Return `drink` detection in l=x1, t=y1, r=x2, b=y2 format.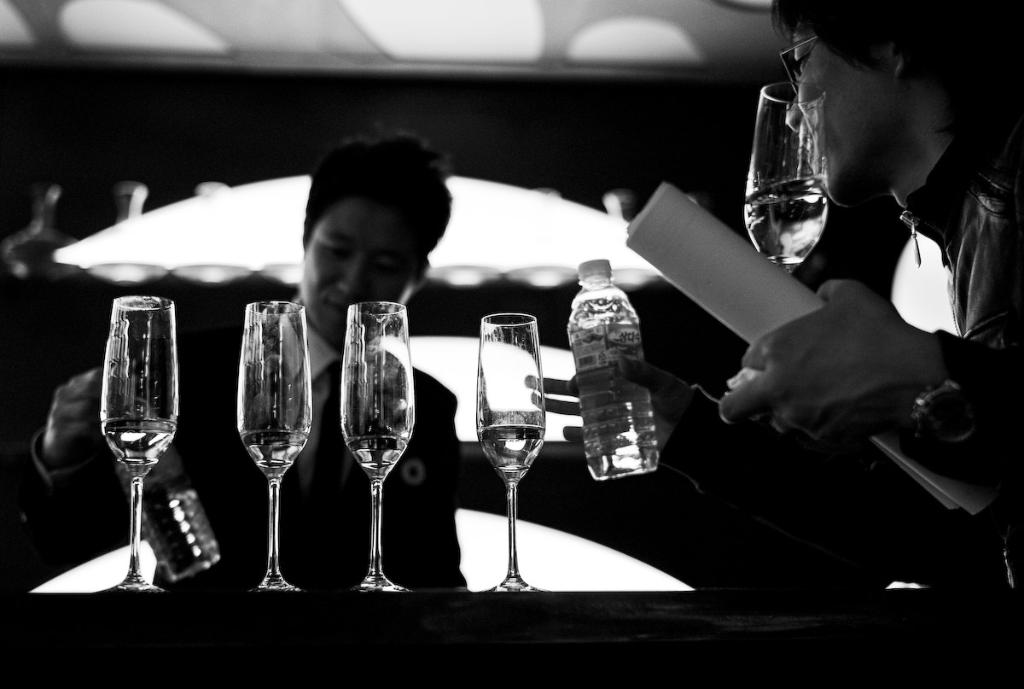
l=103, t=416, r=177, b=478.
